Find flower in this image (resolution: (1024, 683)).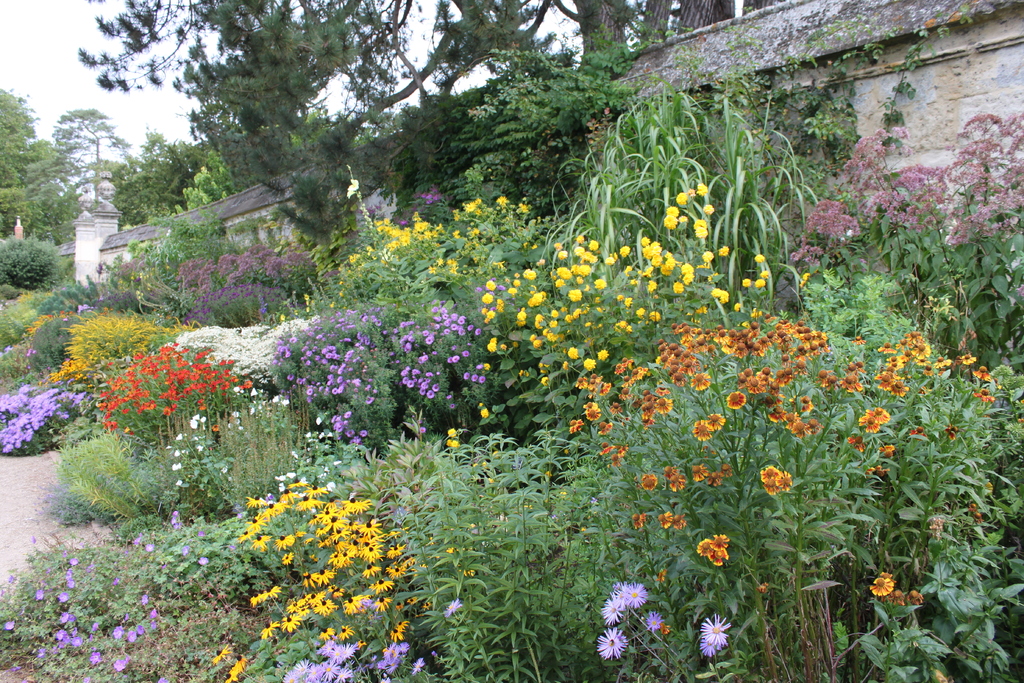
657/511/687/528.
